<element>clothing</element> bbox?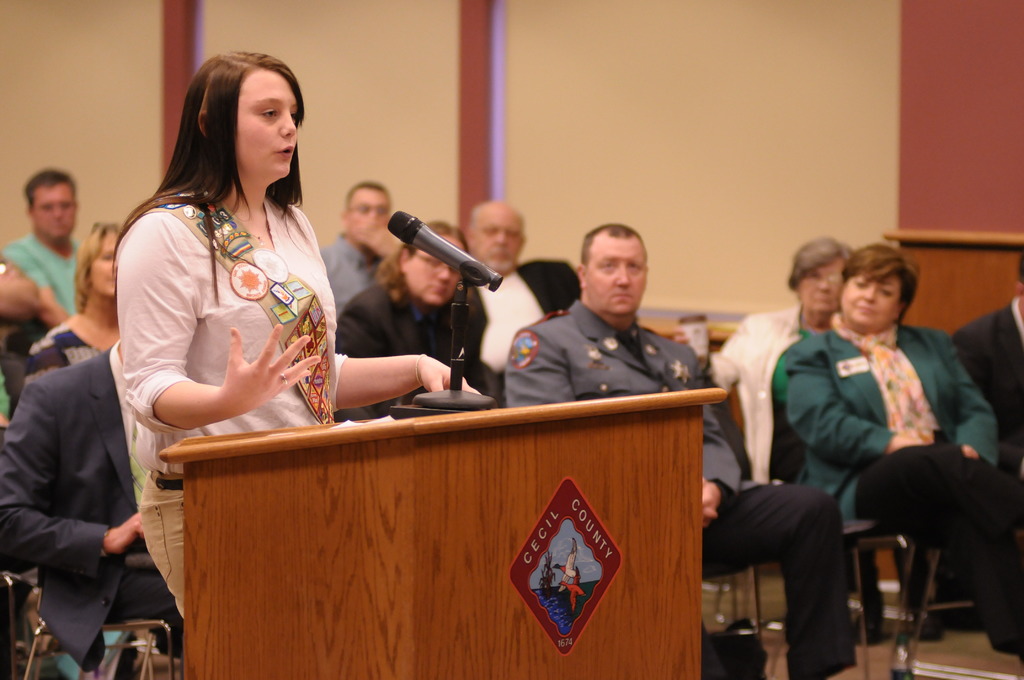
{"x1": 500, "y1": 299, "x2": 851, "y2": 679}
